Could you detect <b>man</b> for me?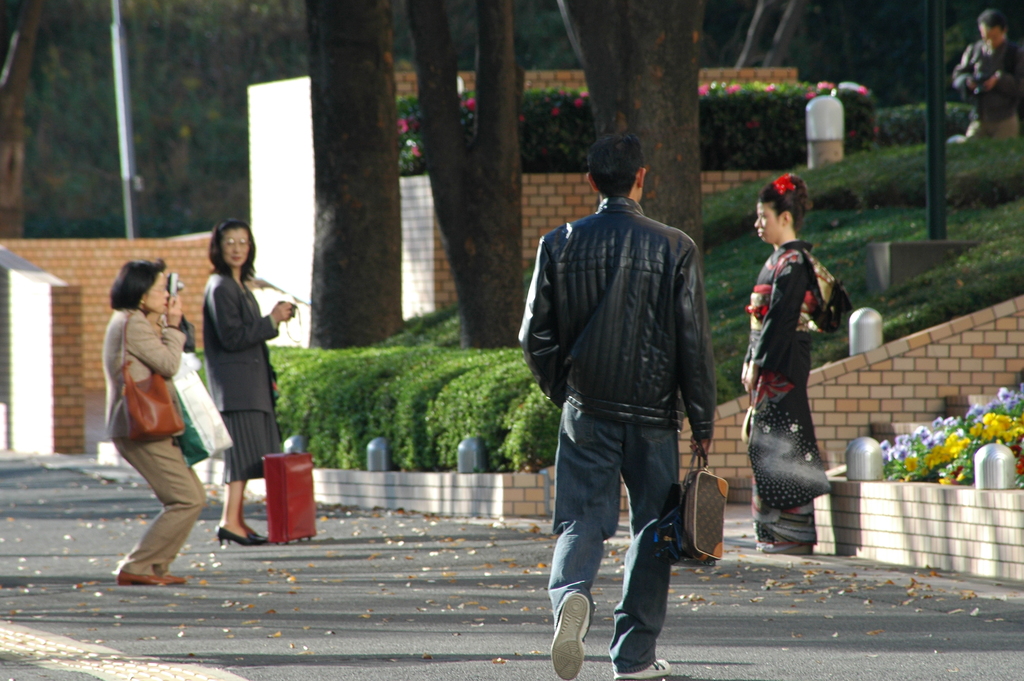
Detection result: [left=518, top=150, right=723, bottom=679].
